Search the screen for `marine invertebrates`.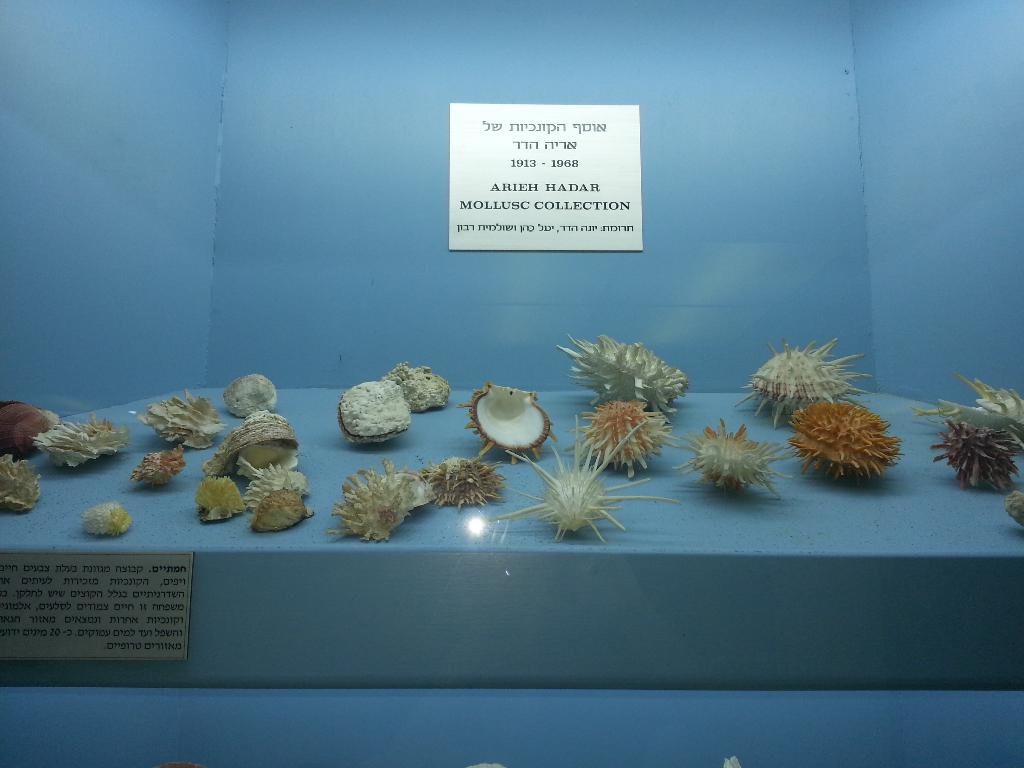
Found at x1=253, y1=480, x2=334, y2=534.
